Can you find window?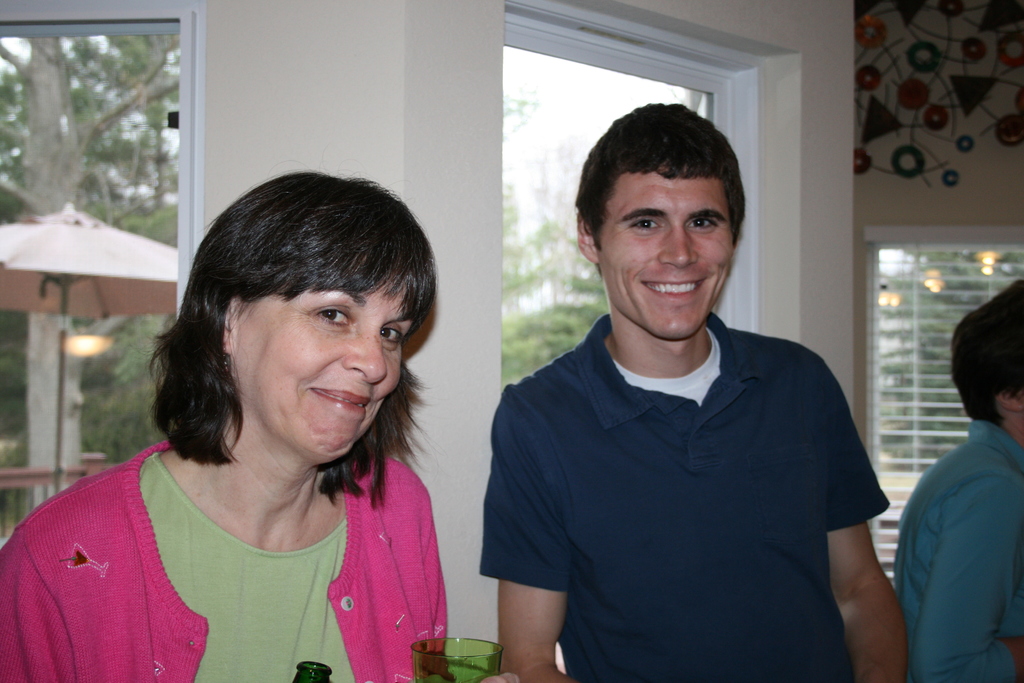
Yes, bounding box: (870,245,1023,585).
